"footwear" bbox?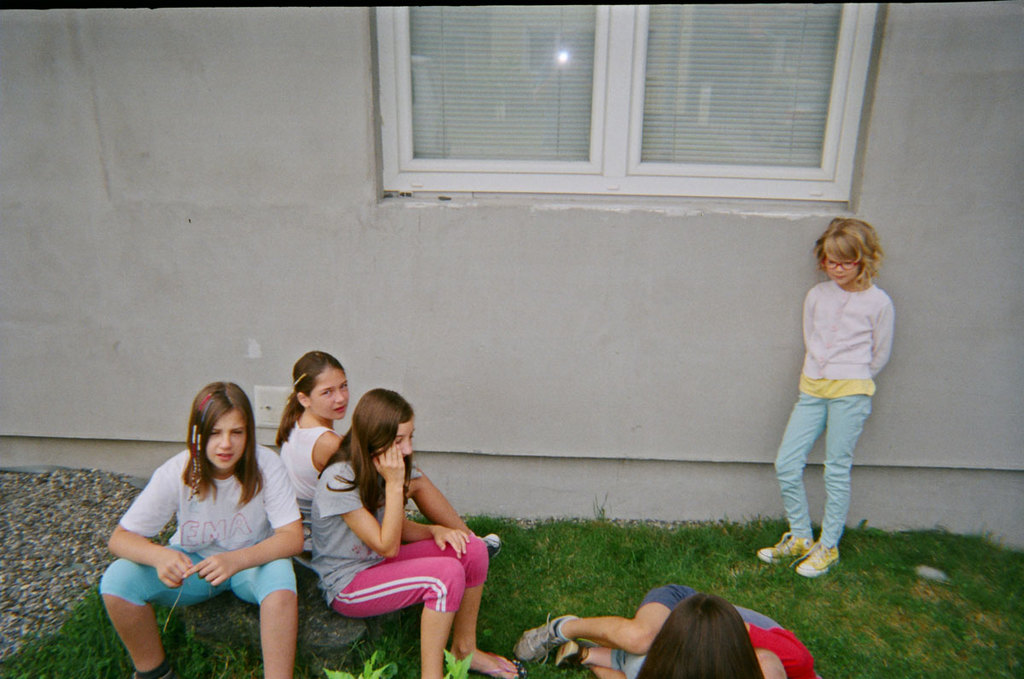
detection(480, 530, 503, 564)
